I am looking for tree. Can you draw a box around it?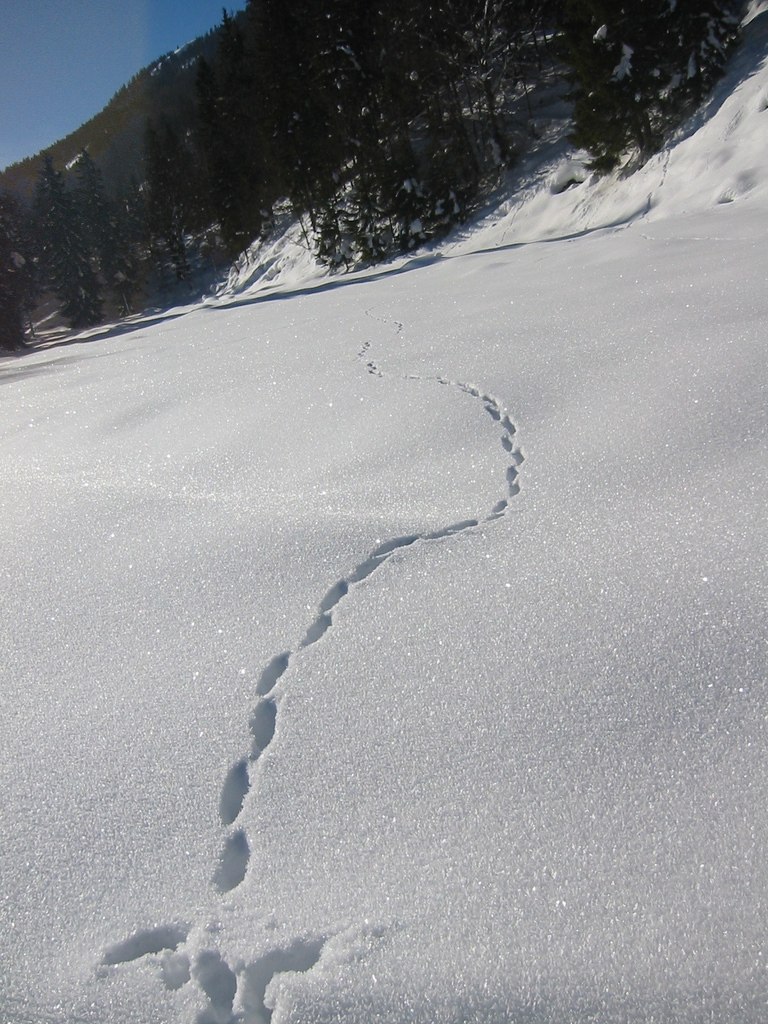
Sure, the bounding box is (x1=288, y1=19, x2=332, y2=228).
